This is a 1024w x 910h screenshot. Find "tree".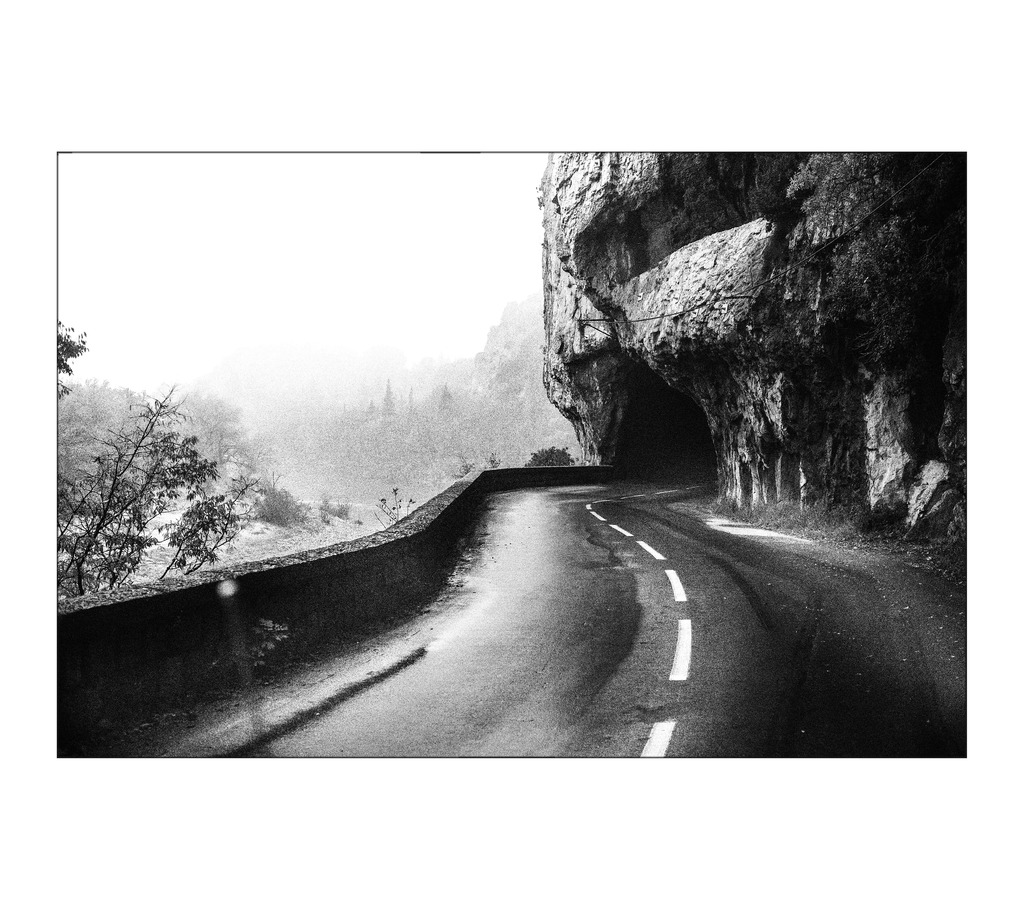
Bounding box: x1=249, y1=480, x2=316, y2=530.
